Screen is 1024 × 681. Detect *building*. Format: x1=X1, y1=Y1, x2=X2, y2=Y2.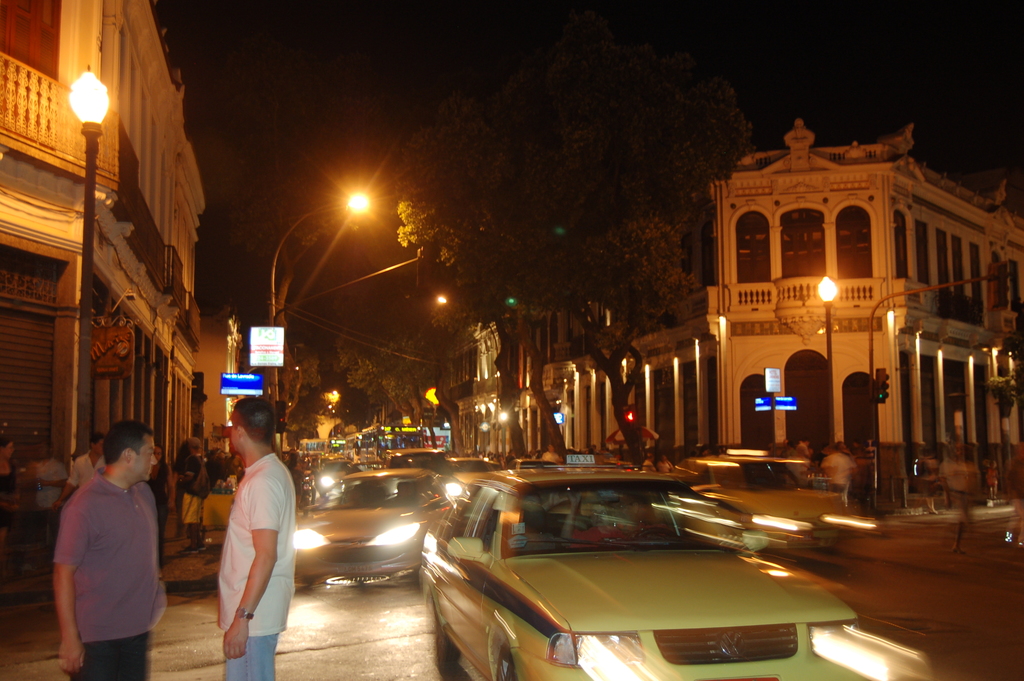
x1=0, y1=0, x2=207, y2=559.
